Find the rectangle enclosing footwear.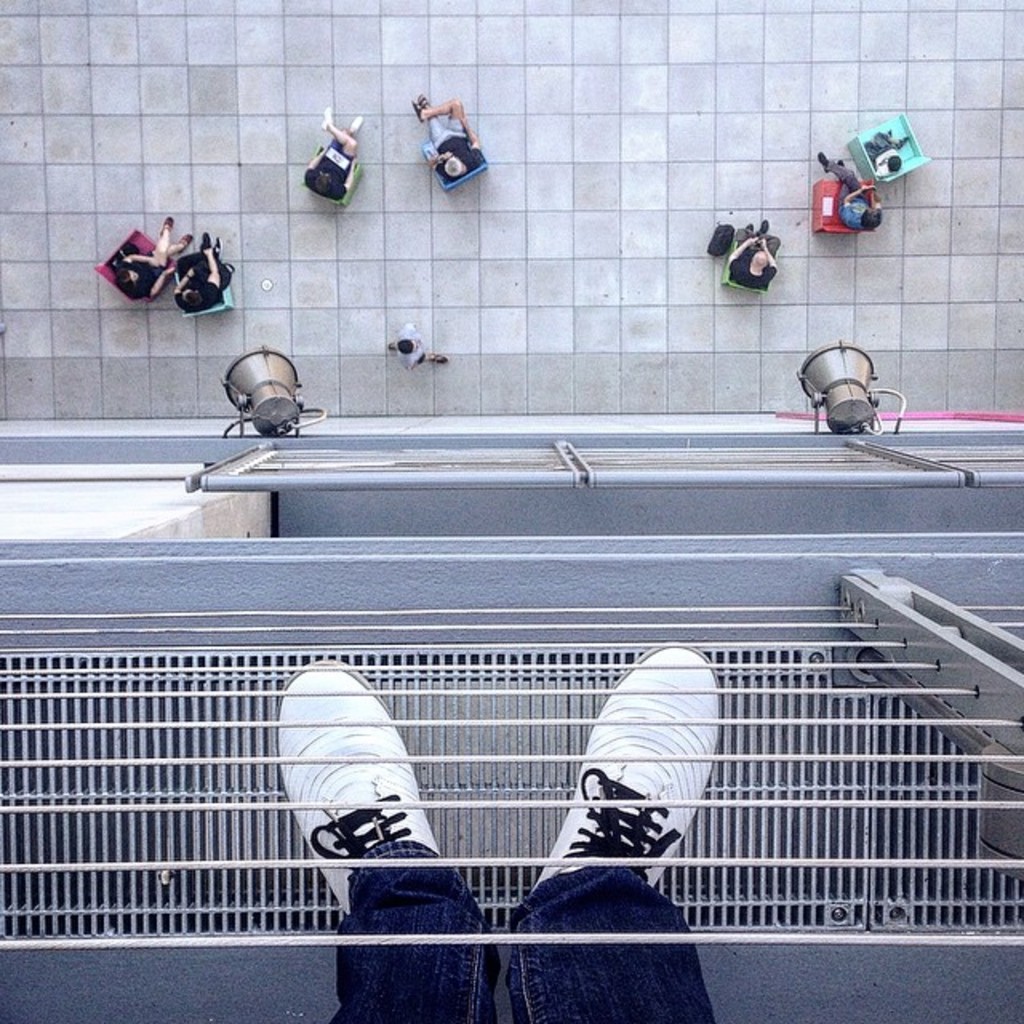
[x1=158, y1=214, x2=170, y2=232].
